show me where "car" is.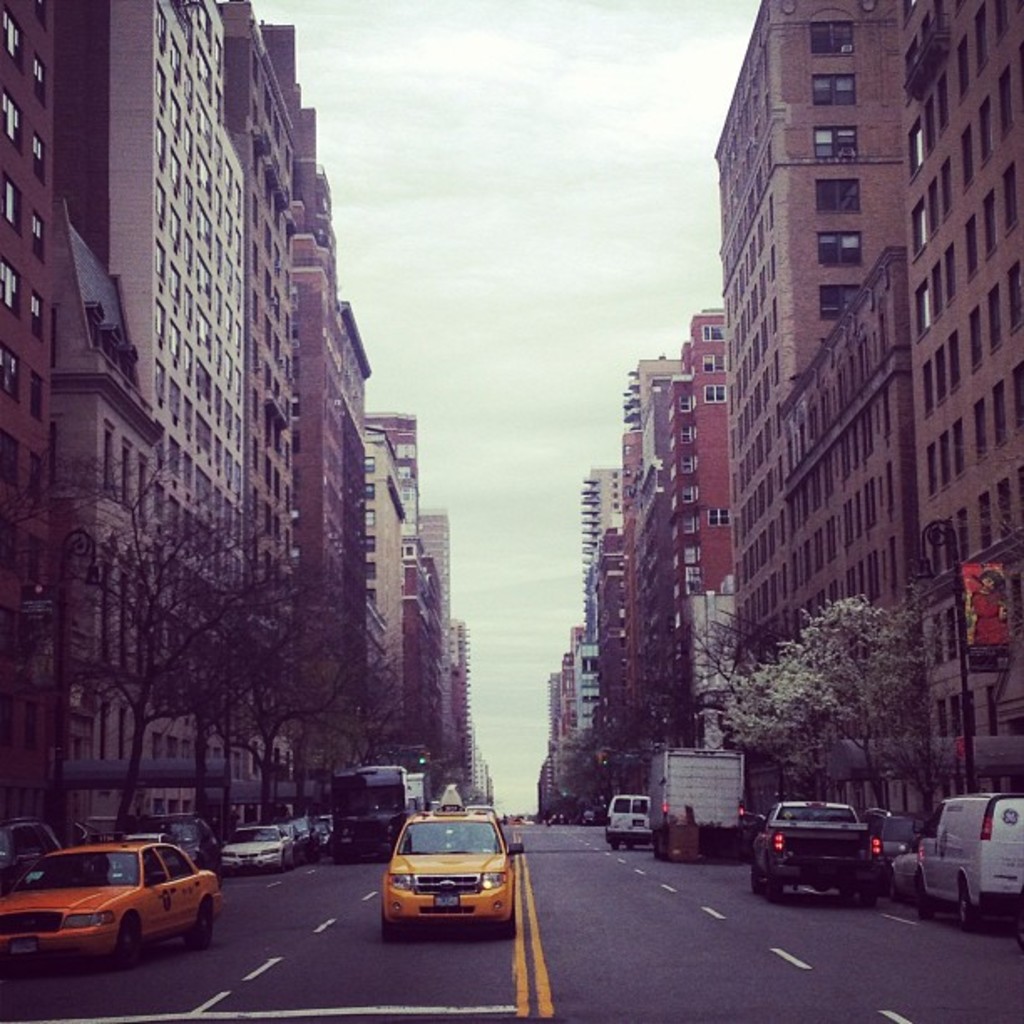
"car" is at box=[746, 791, 875, 902].
